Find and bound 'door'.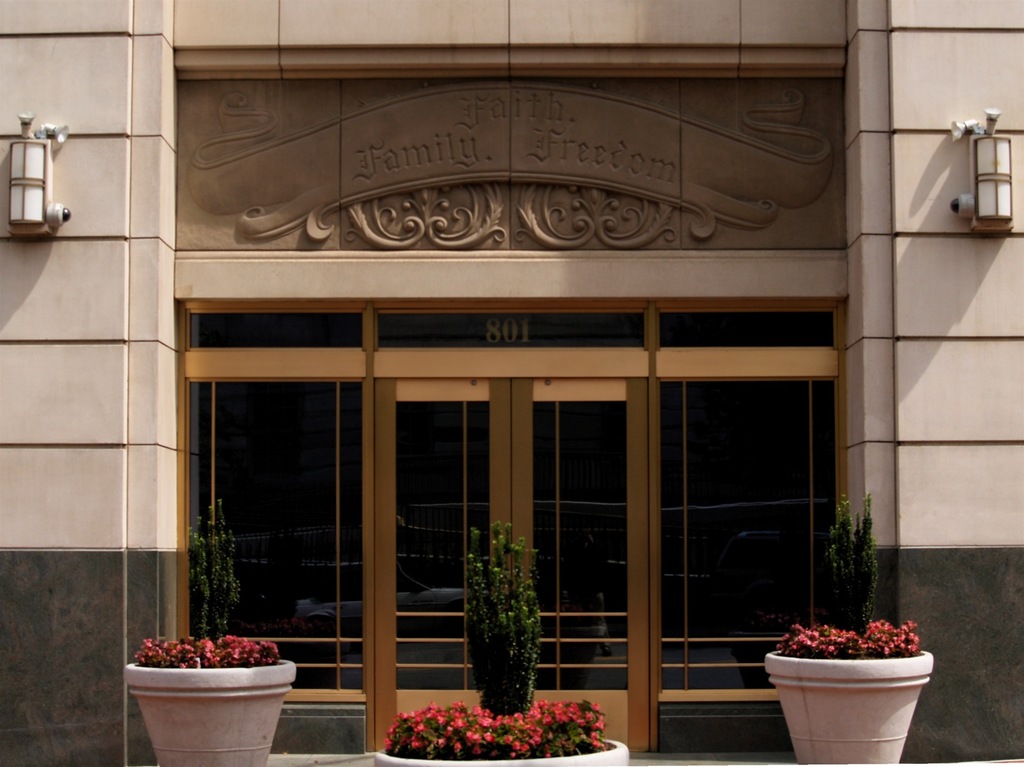
Bound: (375, 376, 652, 755).
